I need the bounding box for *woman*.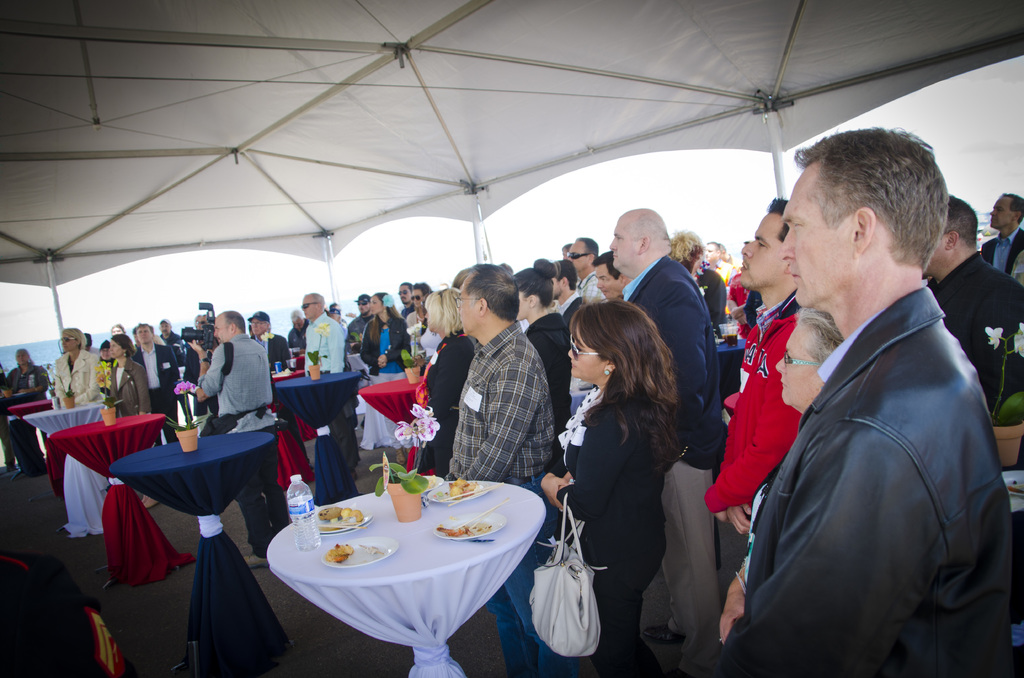
Here it is: x1=710, y1=305, x2=847, y2=627.
